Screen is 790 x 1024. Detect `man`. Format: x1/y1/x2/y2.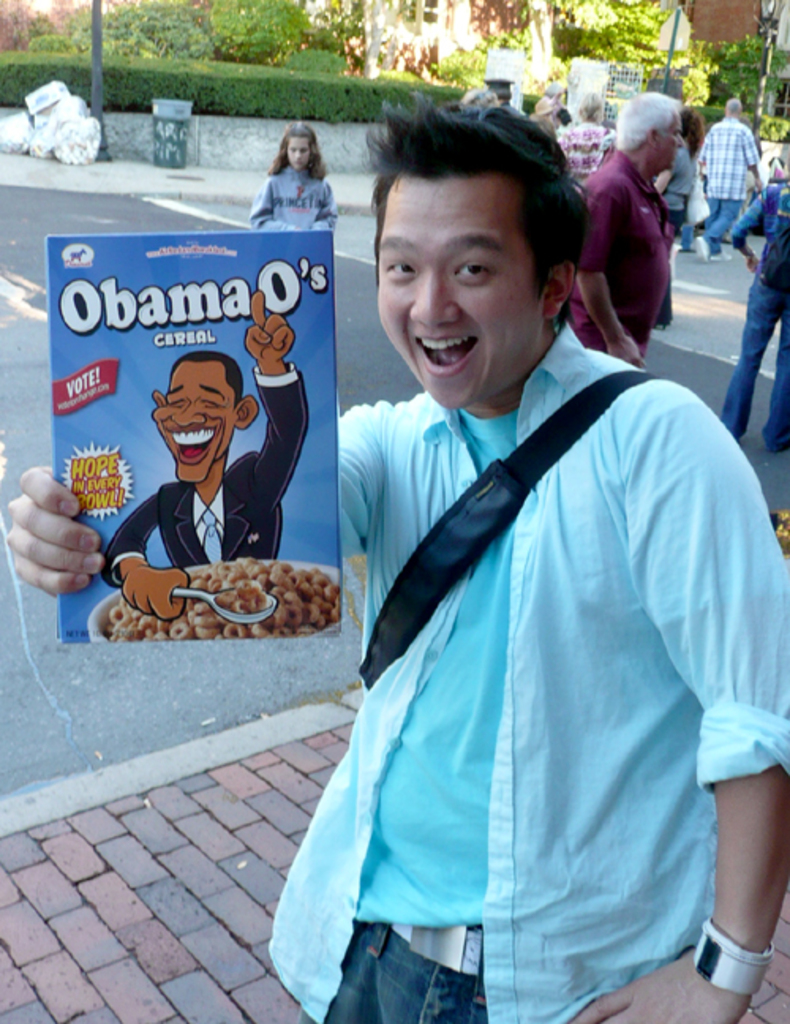
713/172/788/458.
